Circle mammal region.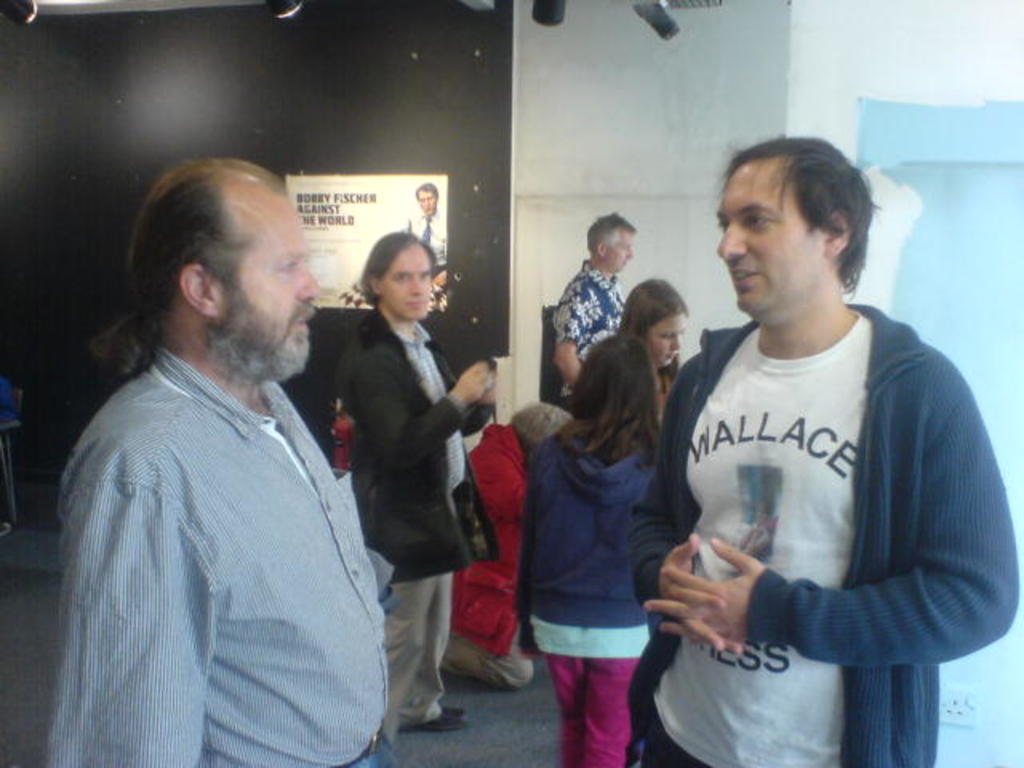
Region: (621,280,683,422).
